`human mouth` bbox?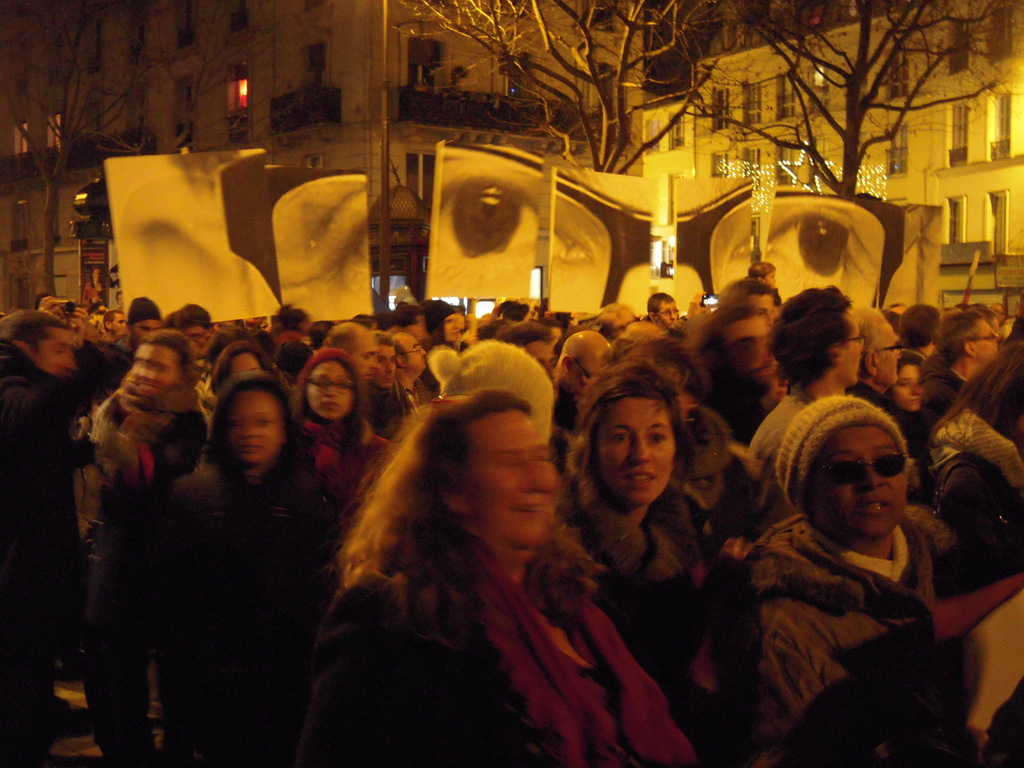
box(623, 461, 660, 486)
